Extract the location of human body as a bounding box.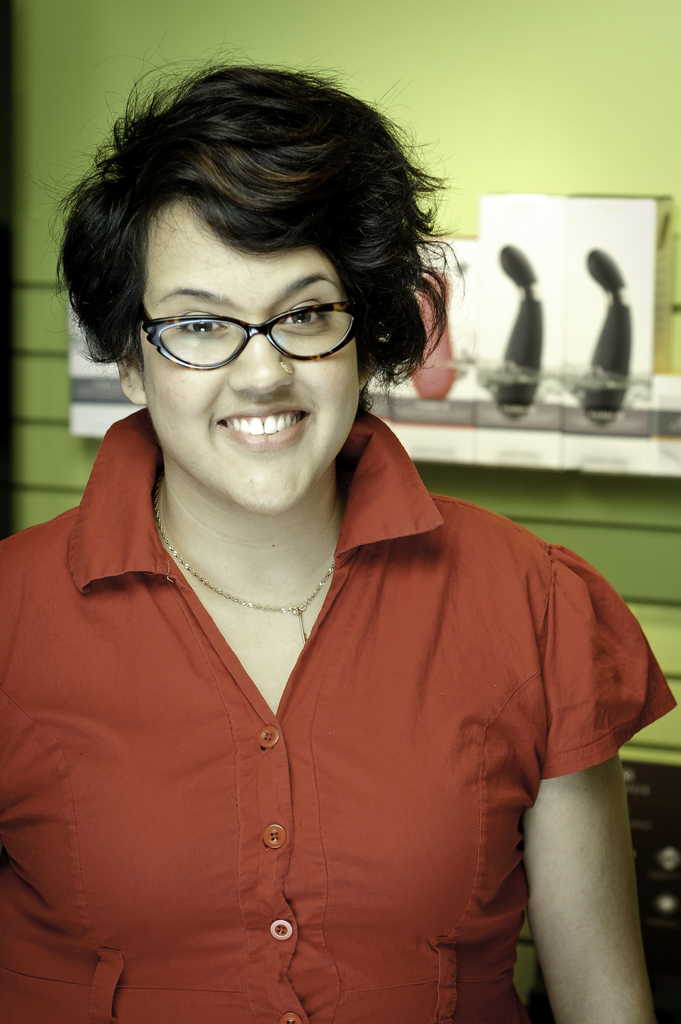
<region>0, 191, 638, 1020</region>.
